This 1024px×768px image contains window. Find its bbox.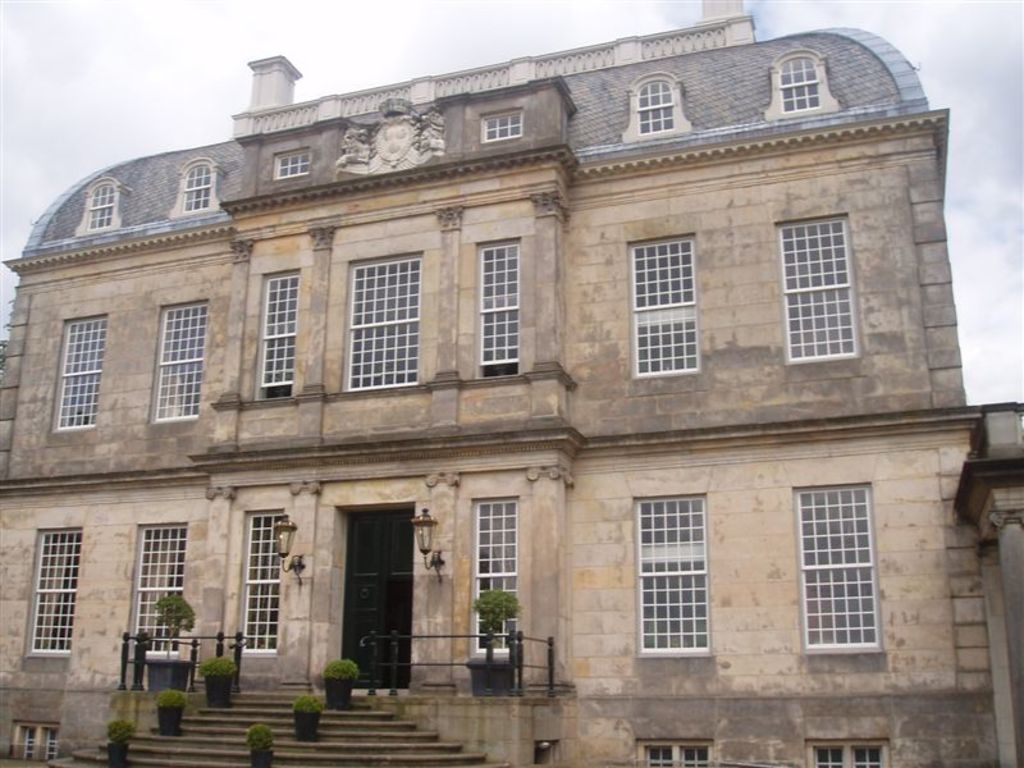
pyautogui.locateOnScreen(81, 182, 114, 229).
